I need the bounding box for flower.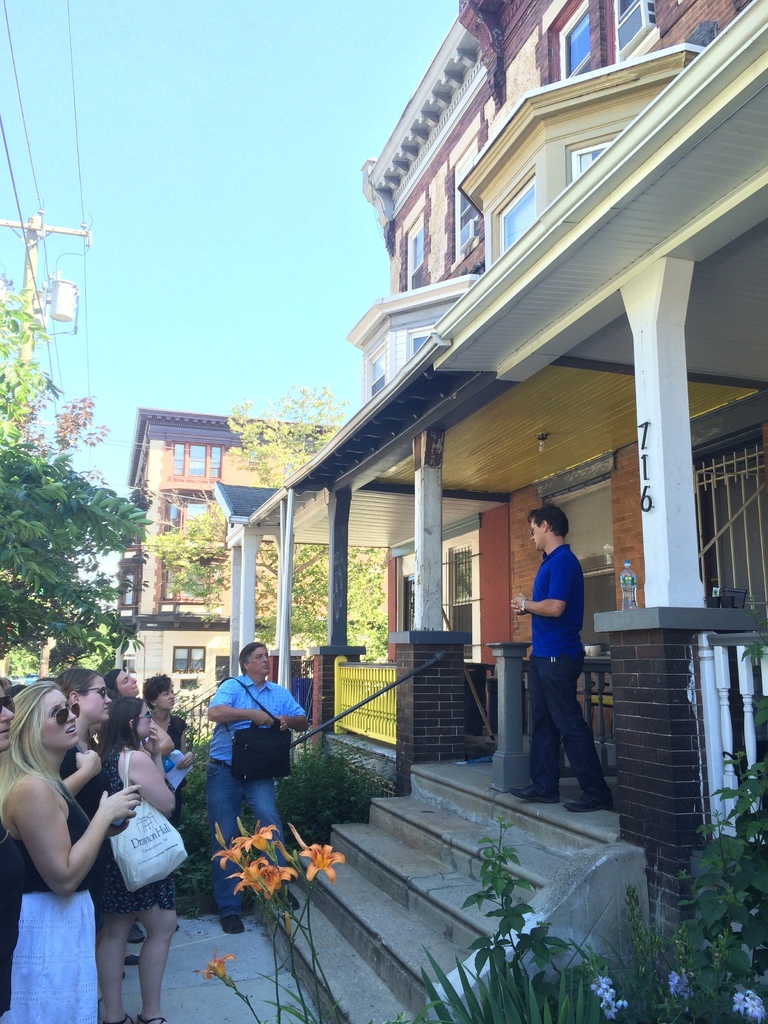
Here it is: 589,974,630,1023.
